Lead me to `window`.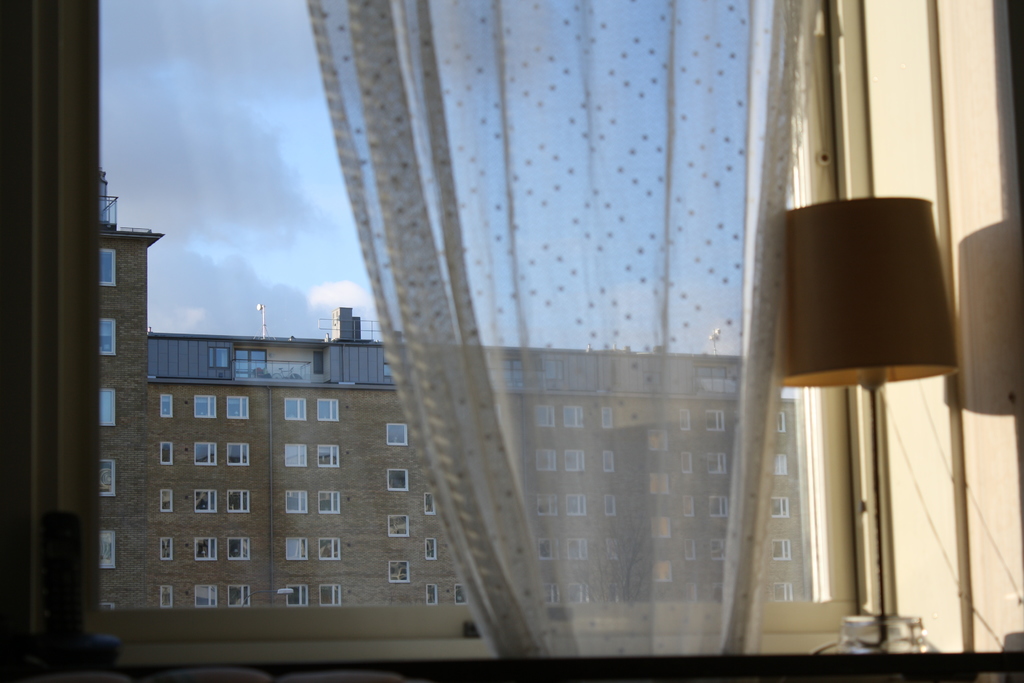
Lead to Rect(572, 587, 589, 605).
